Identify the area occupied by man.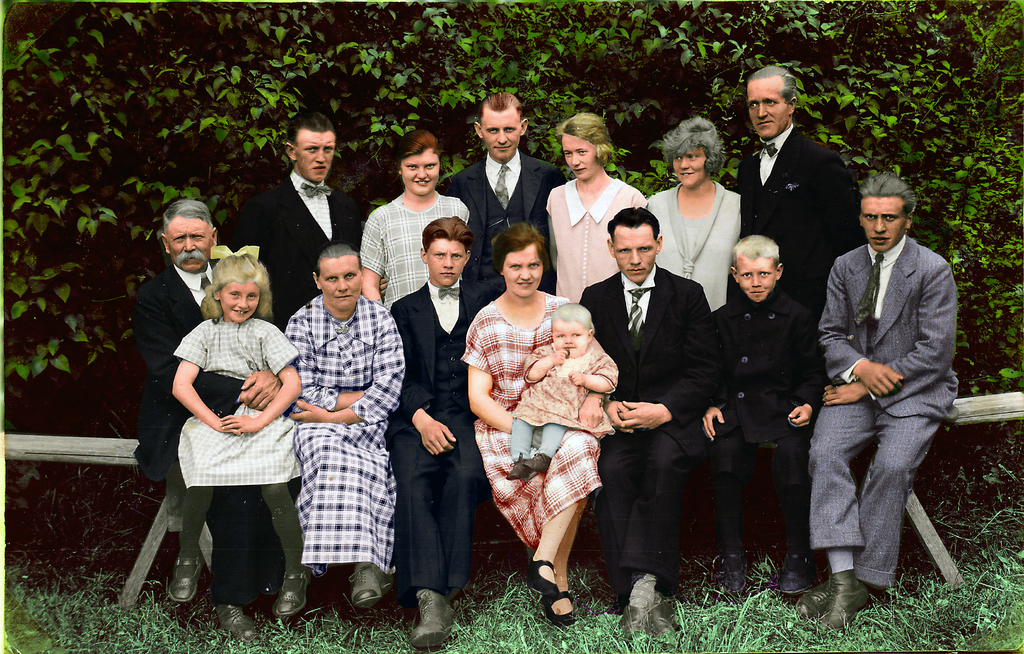
Area: [x1=790, y1=161, x2=970, y2=621].
